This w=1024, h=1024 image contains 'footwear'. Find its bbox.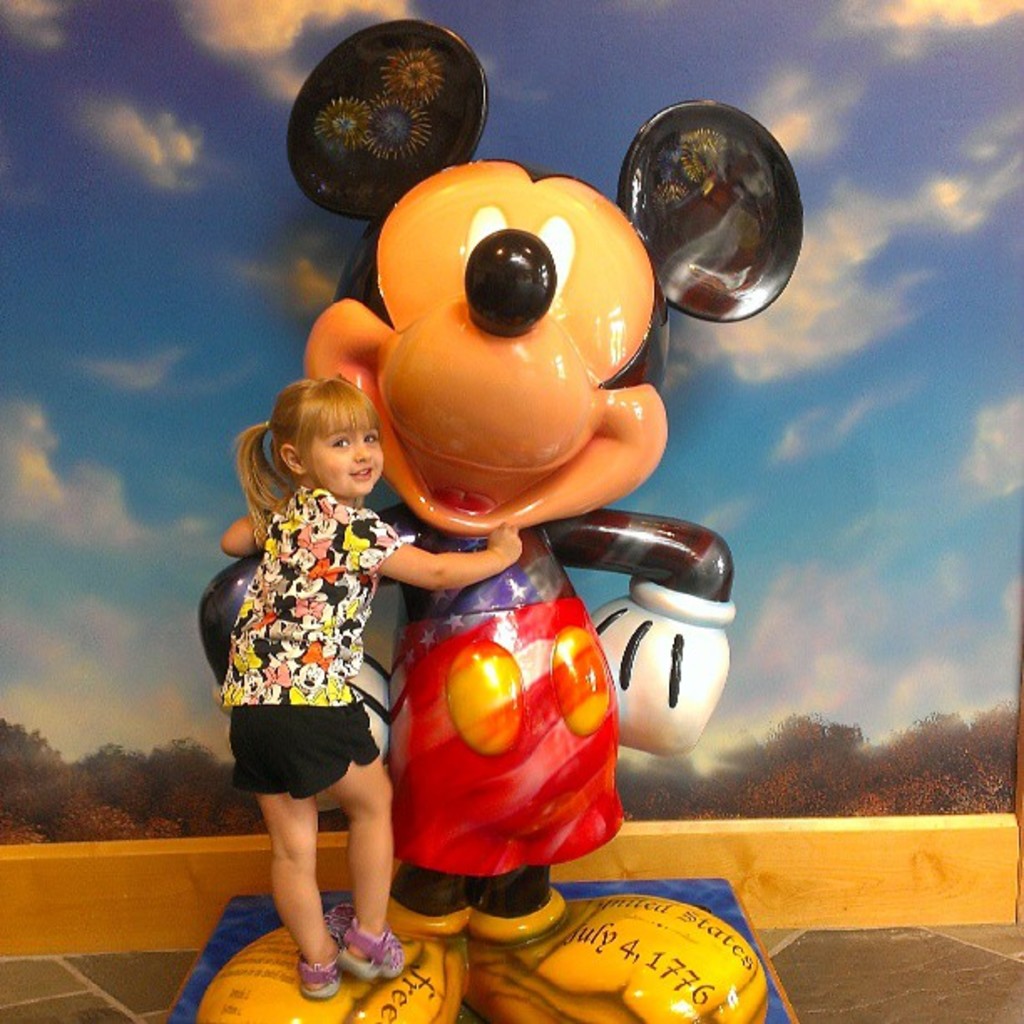
box=[338, 925, 413, 980].
